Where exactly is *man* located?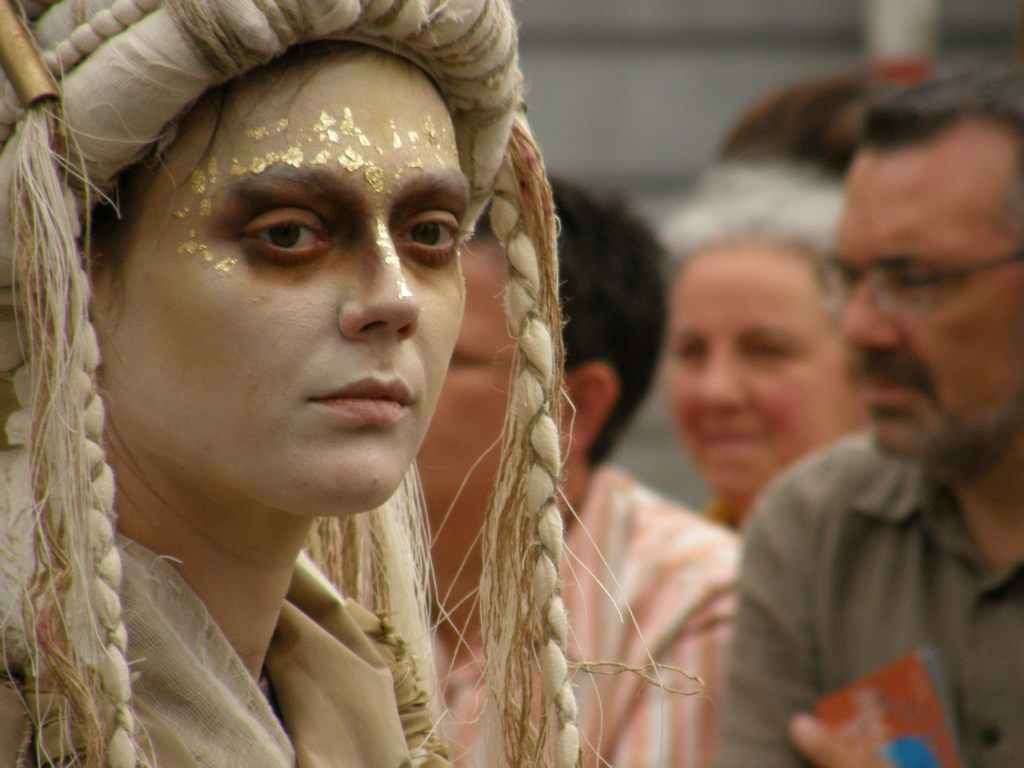
Its bounding box is <bbox>708, 80, 1018, 765</bbox>.
